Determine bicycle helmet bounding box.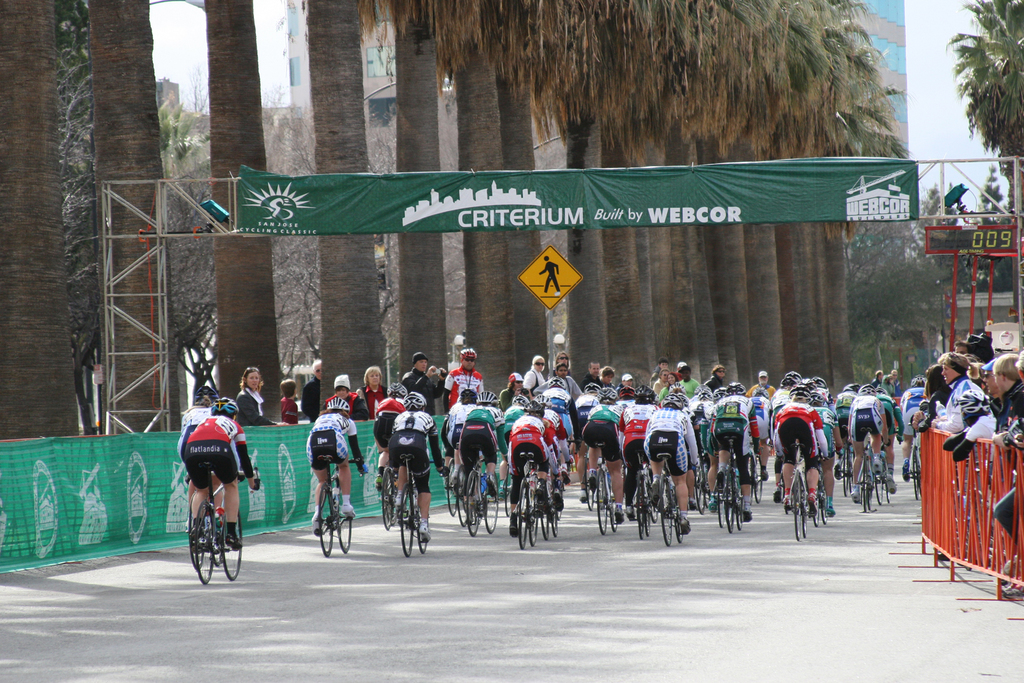
Determined: [330,395,359,413].
